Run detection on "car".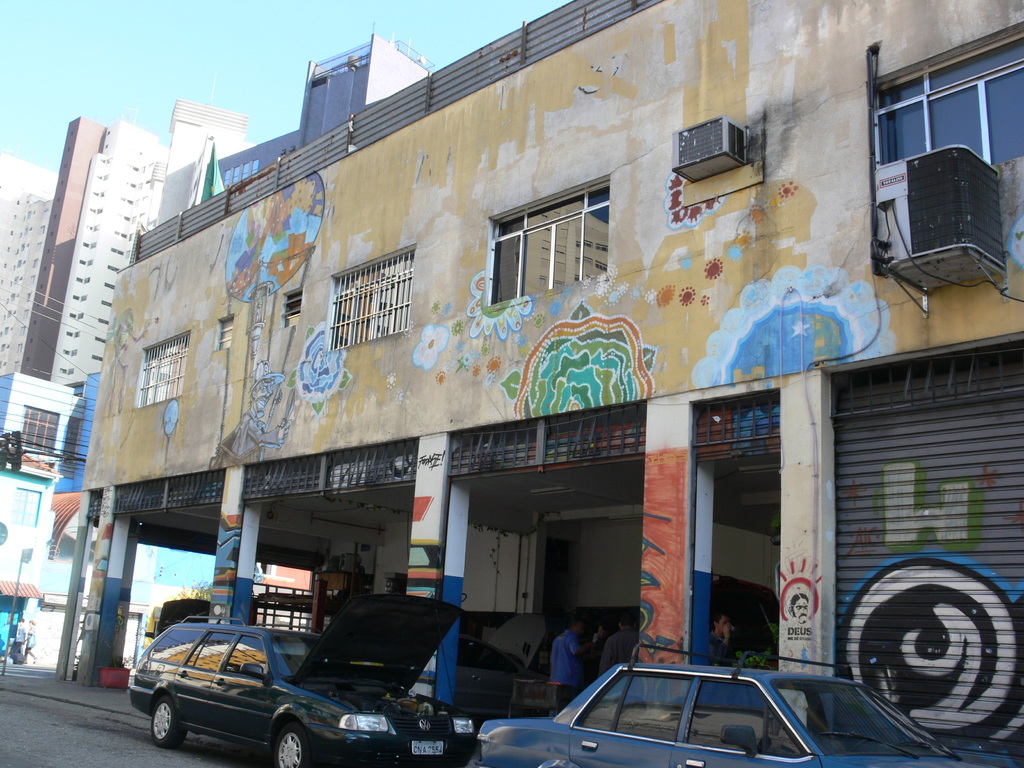
Result: 127 585 477 767.
